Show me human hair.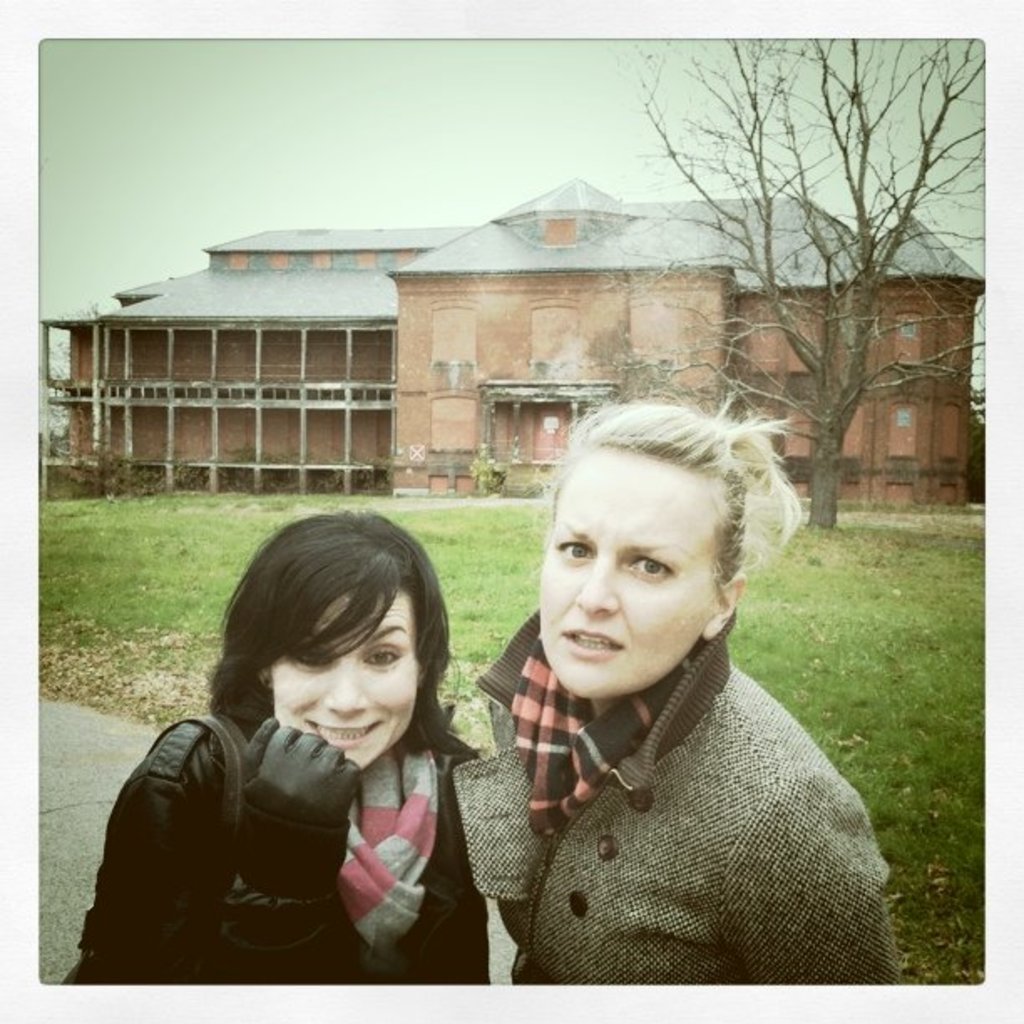
human hair is here: crop(219, 520, 453, 791).
